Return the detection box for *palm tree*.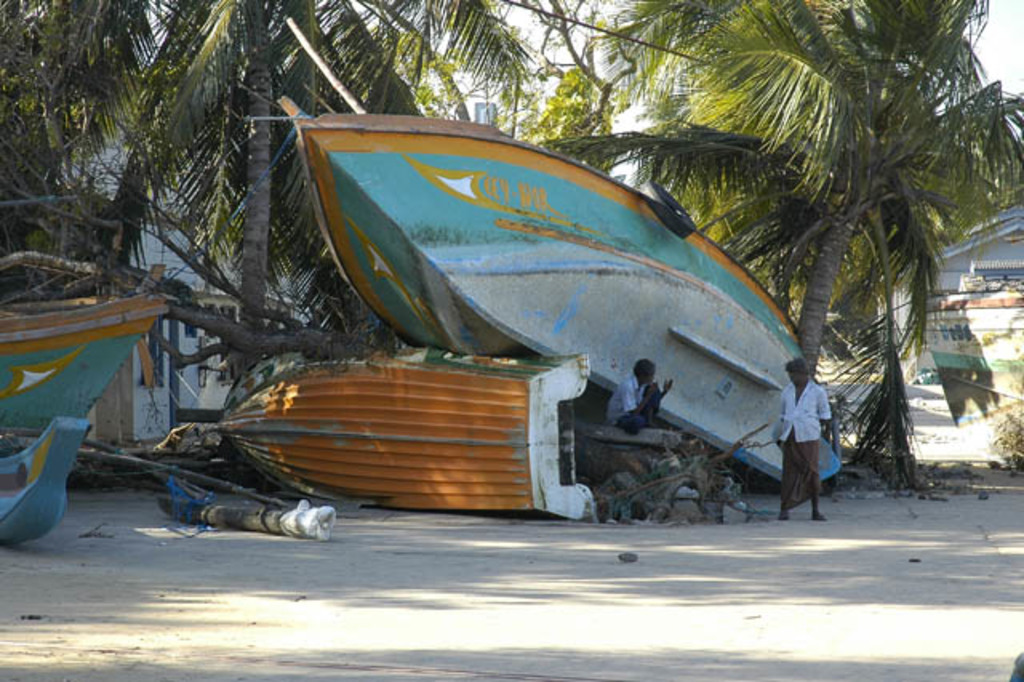
<bbox>547, 0, 1022, 376</bbox>.
